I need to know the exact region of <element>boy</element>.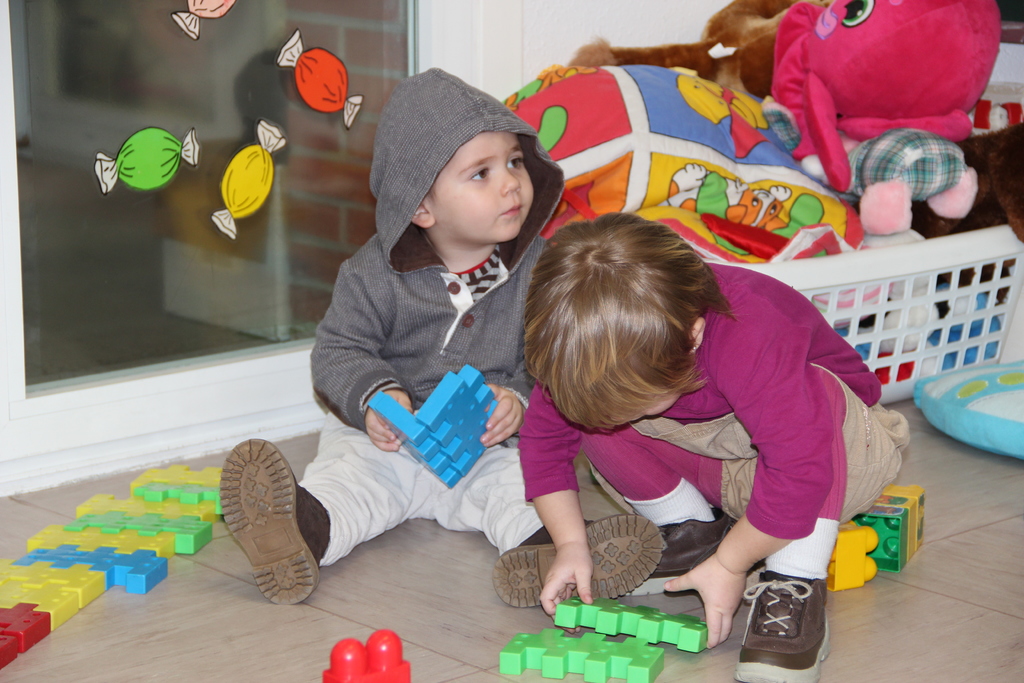
Region: box(216, 63, 664, 611).
